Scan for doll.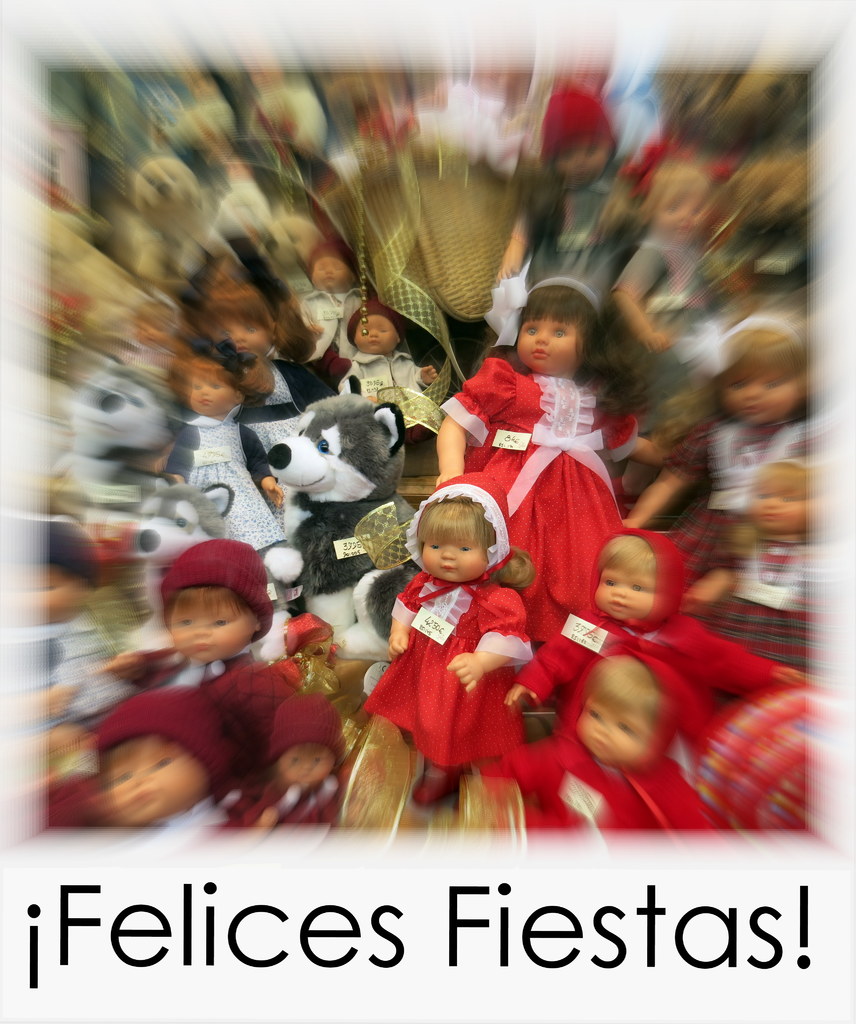
Scan result: crop(186, 358, 270, 548).
